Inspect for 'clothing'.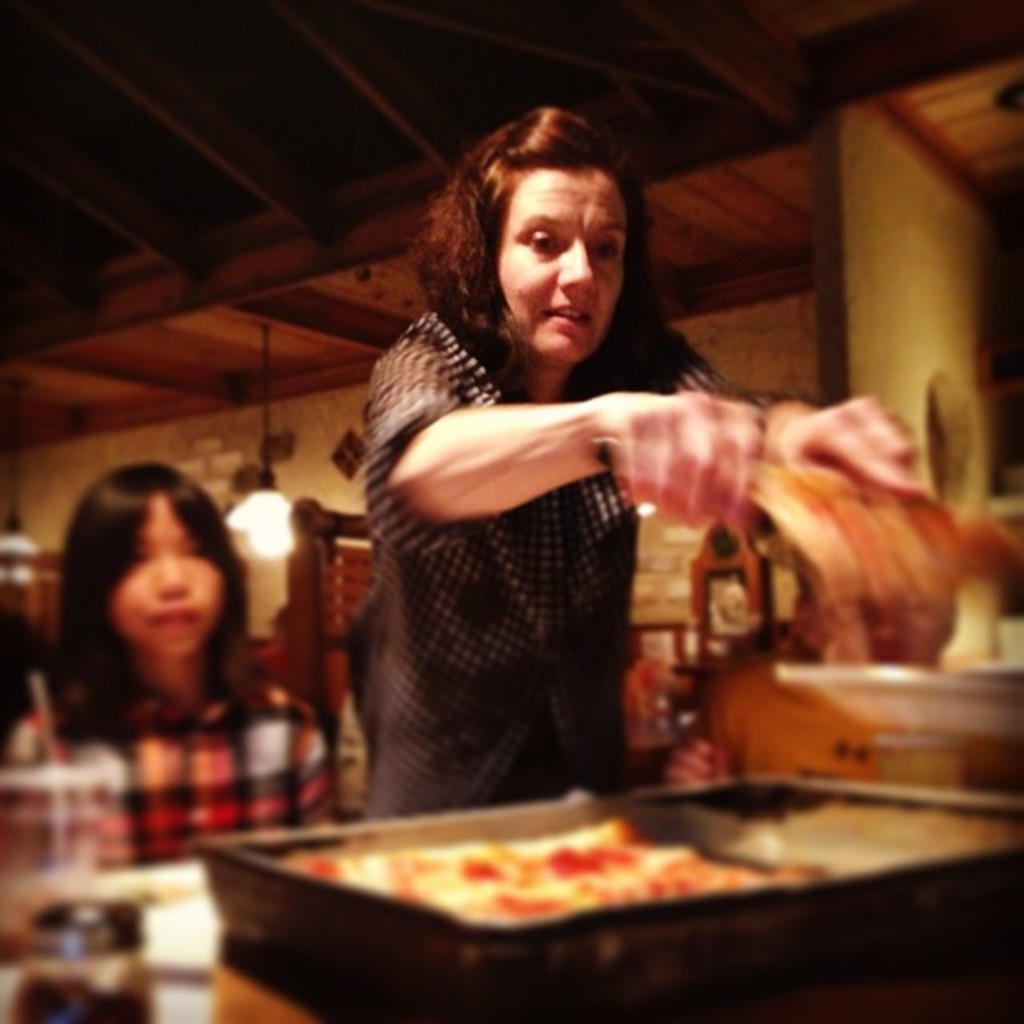
Inspection: [left=21, top=621, right=358, bottom=846].
